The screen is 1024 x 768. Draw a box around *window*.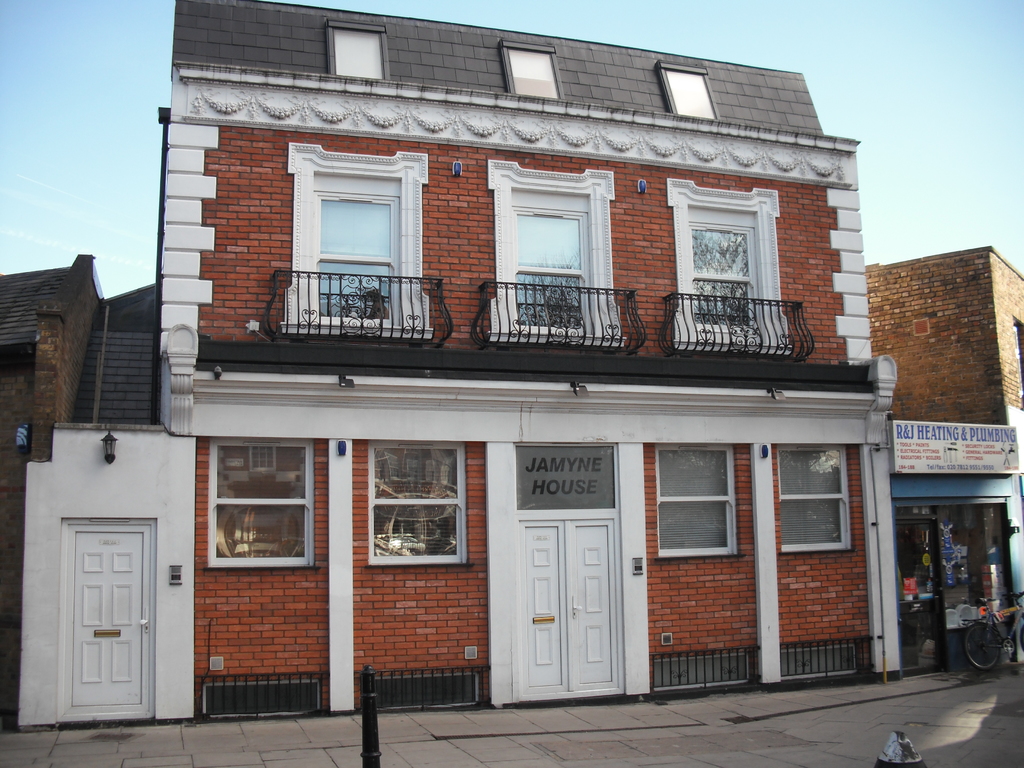
503, 172, 605, 341.
